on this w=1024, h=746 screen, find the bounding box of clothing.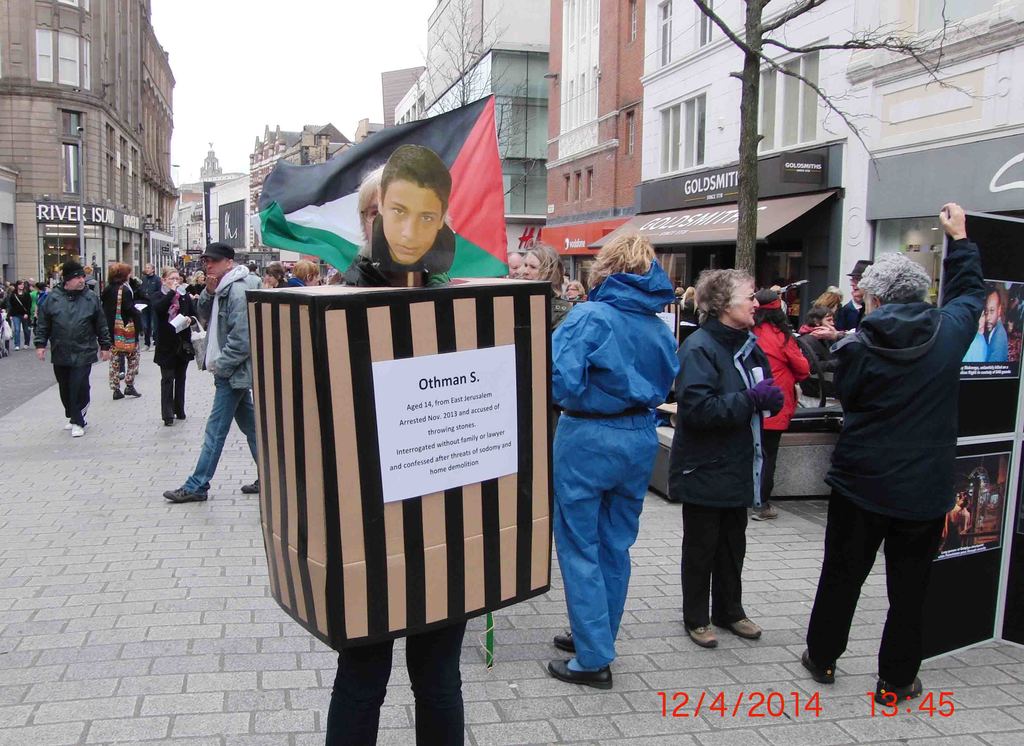
Bounding box: crop(147, 282, 192, 425).
